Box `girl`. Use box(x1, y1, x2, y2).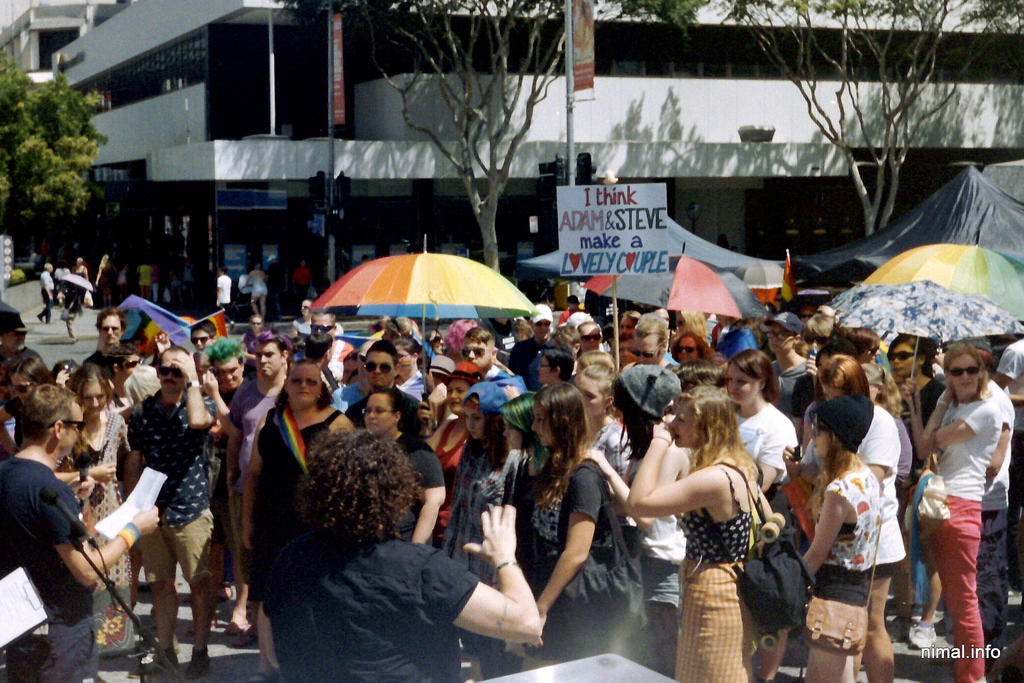
box(570, 364, 625, 473).
